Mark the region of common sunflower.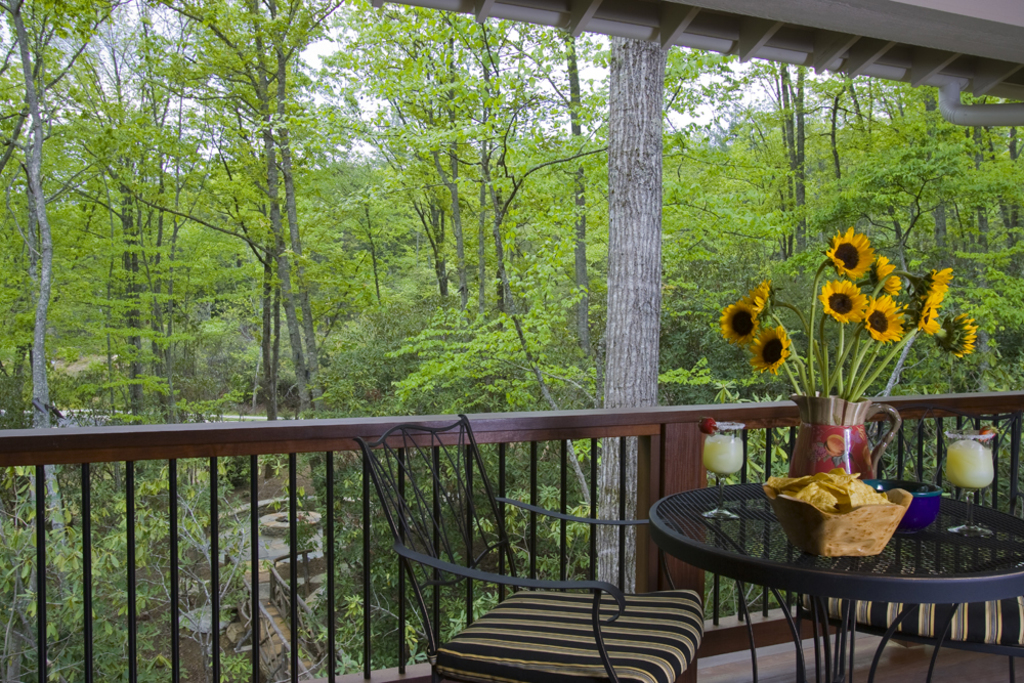
Region: pyautogui.locateOnScreen(939, 311, 975, 351).
